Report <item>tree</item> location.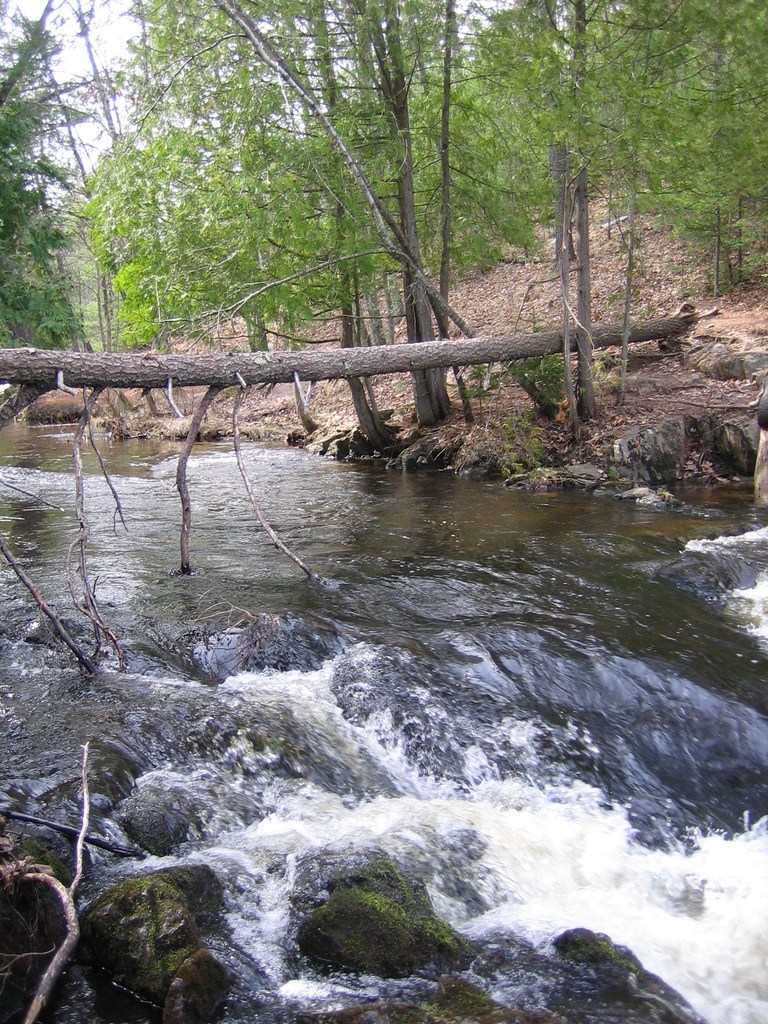
Report: box(77, 0, 364, 348).
